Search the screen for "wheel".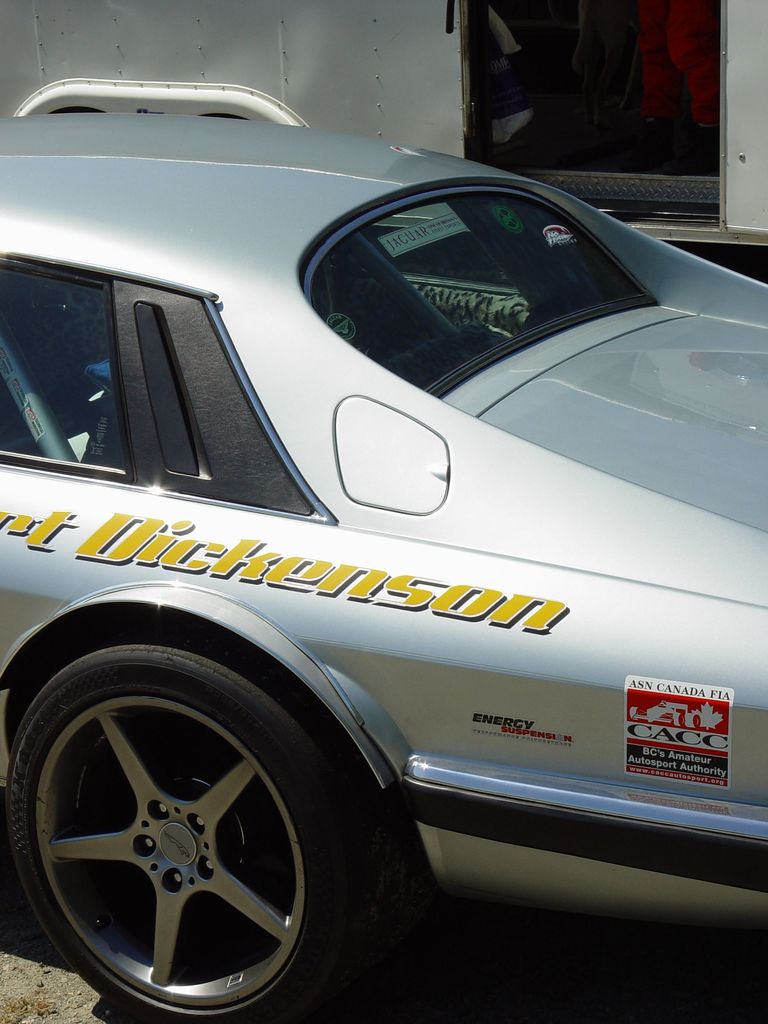
Found at bbox=(20, 645, 354, 1016).
